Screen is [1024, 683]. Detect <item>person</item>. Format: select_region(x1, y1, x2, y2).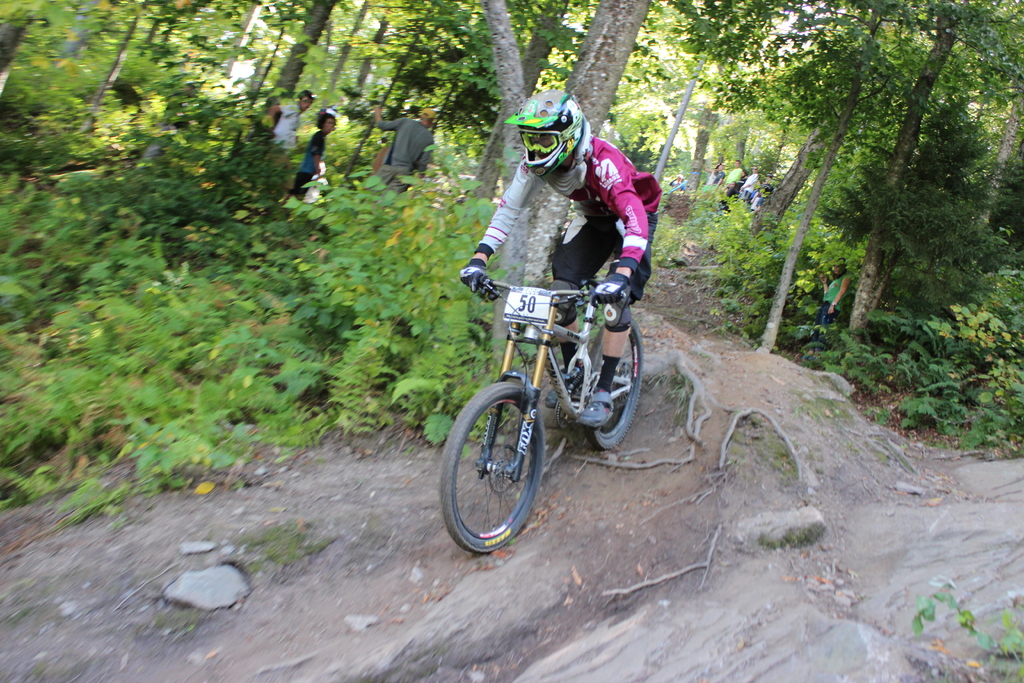
select_region(292, 115, 335, 204).
